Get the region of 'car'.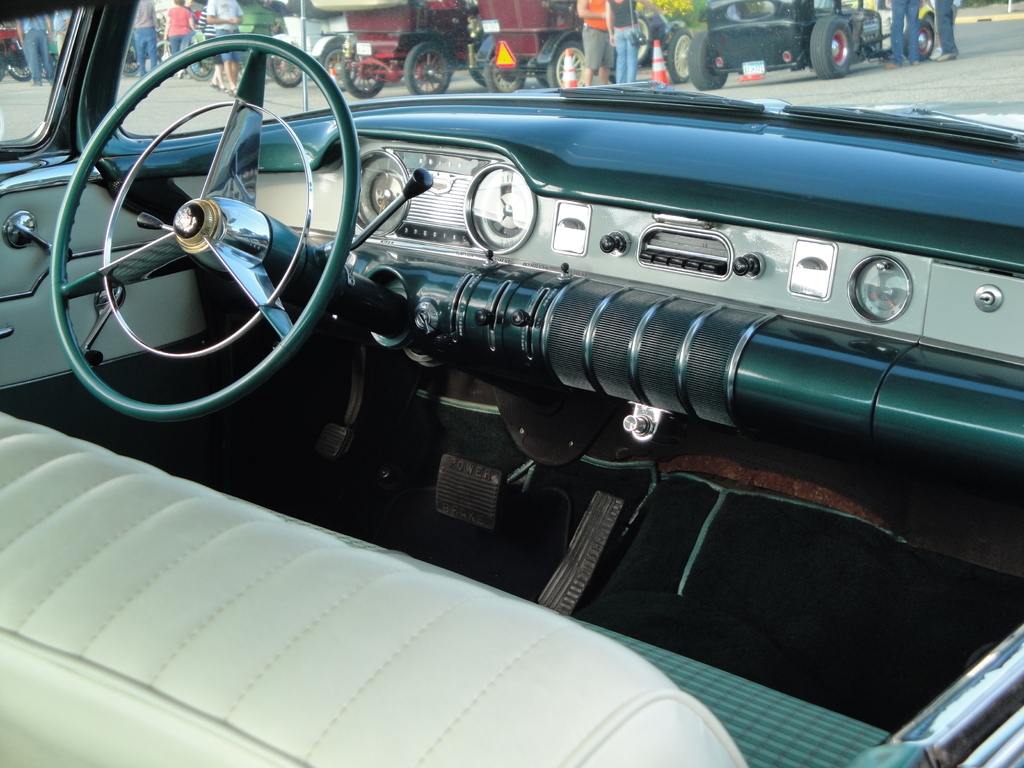
region(0, 0, 1023, 767).
